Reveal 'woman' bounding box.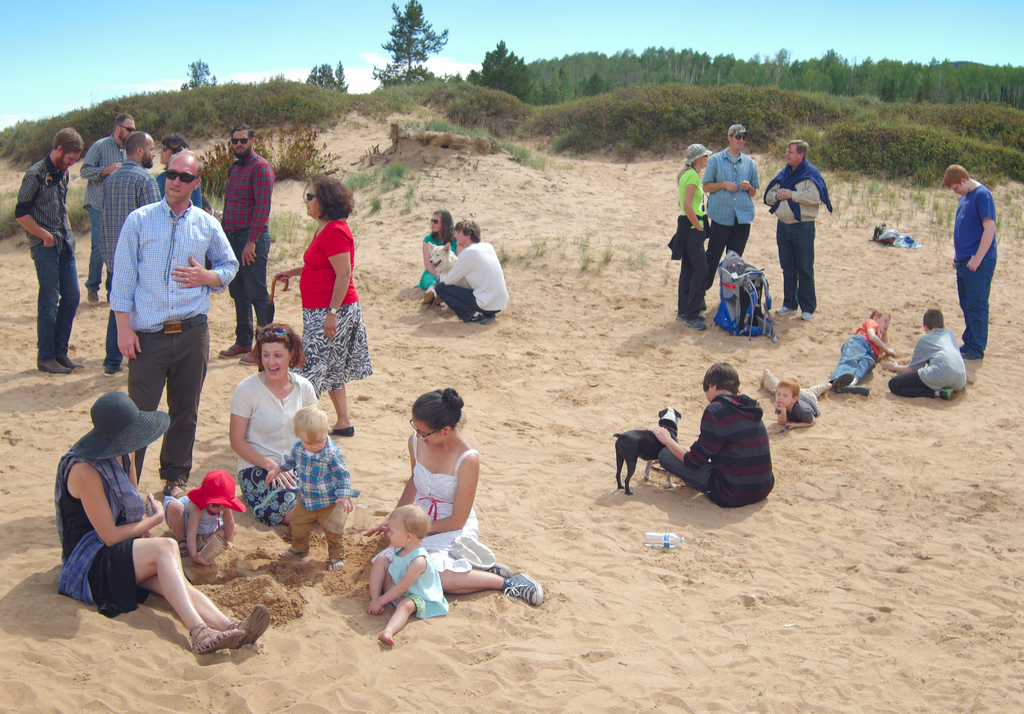
Revealed: select_region(273, 172, 371, 438).
